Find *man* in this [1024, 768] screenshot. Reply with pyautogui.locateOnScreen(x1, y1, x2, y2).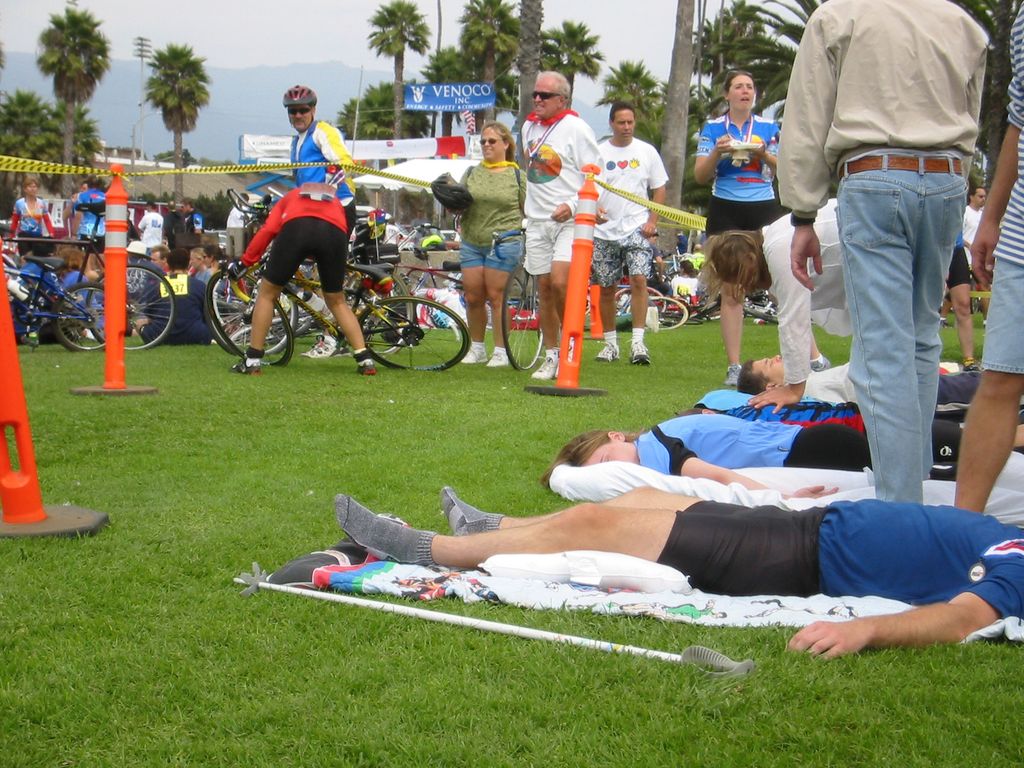
pyautogui.locateOnScreen(6, 179, 56, 267).
